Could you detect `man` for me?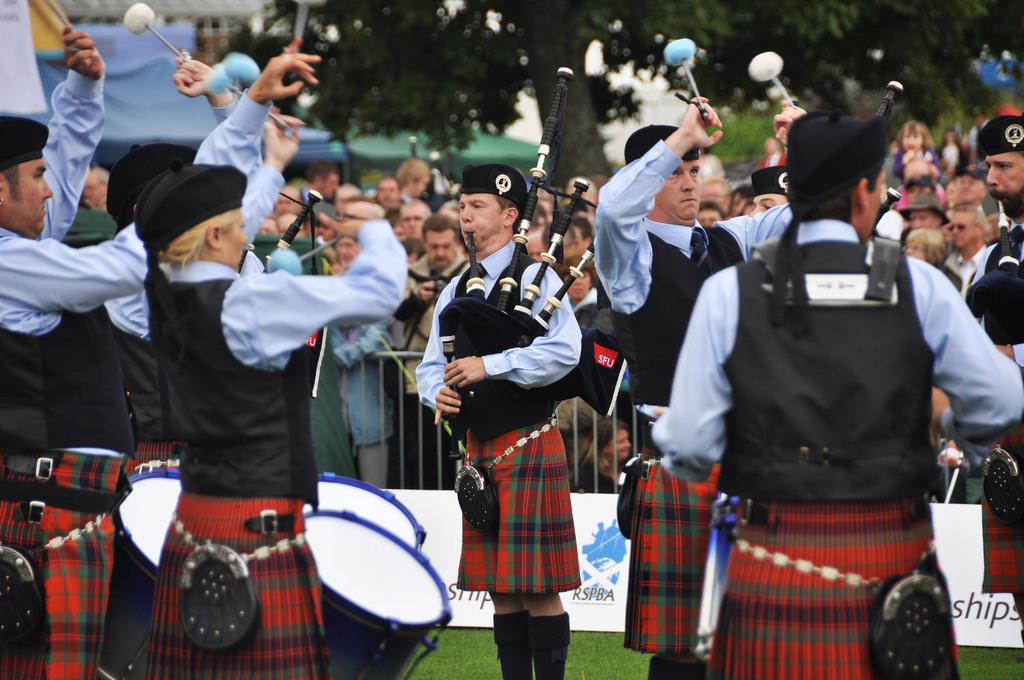
Detection result: detection(968, 113, 1023, 642).
